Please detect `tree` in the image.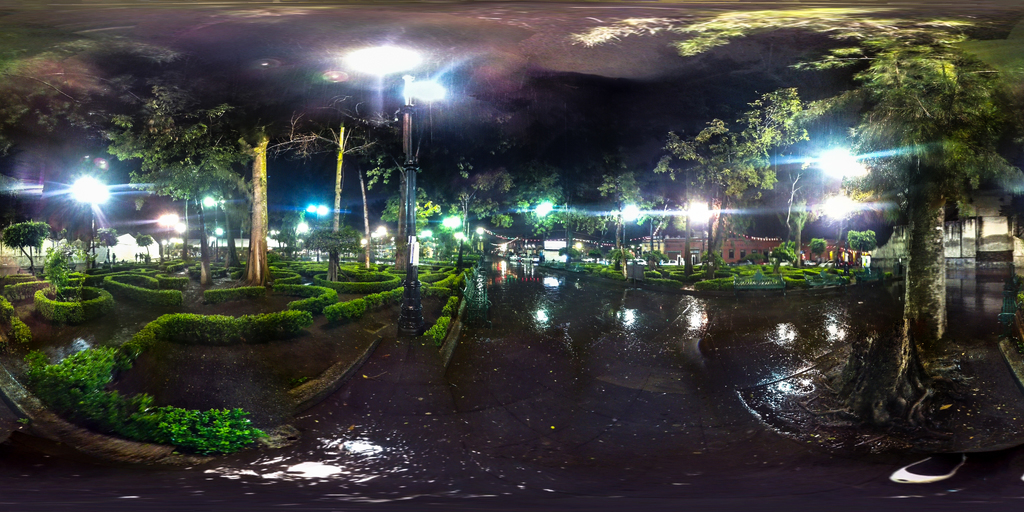
x1=529, y1=179, x2=615, y2=238.
